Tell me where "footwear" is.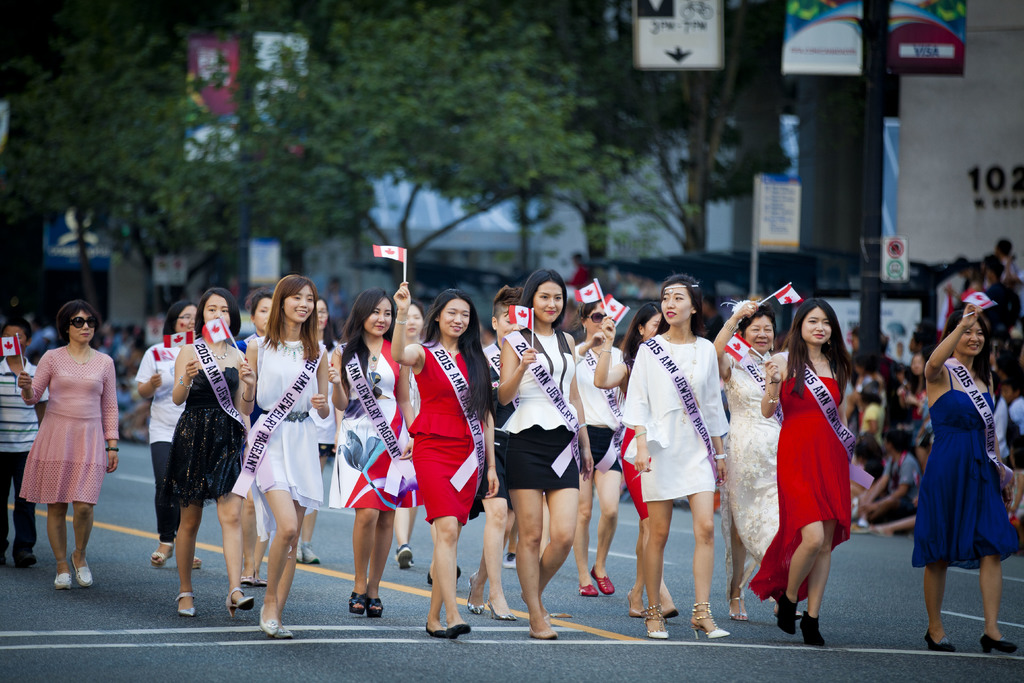
"footwear" is at bbox=[577, 582, 598, 595].
